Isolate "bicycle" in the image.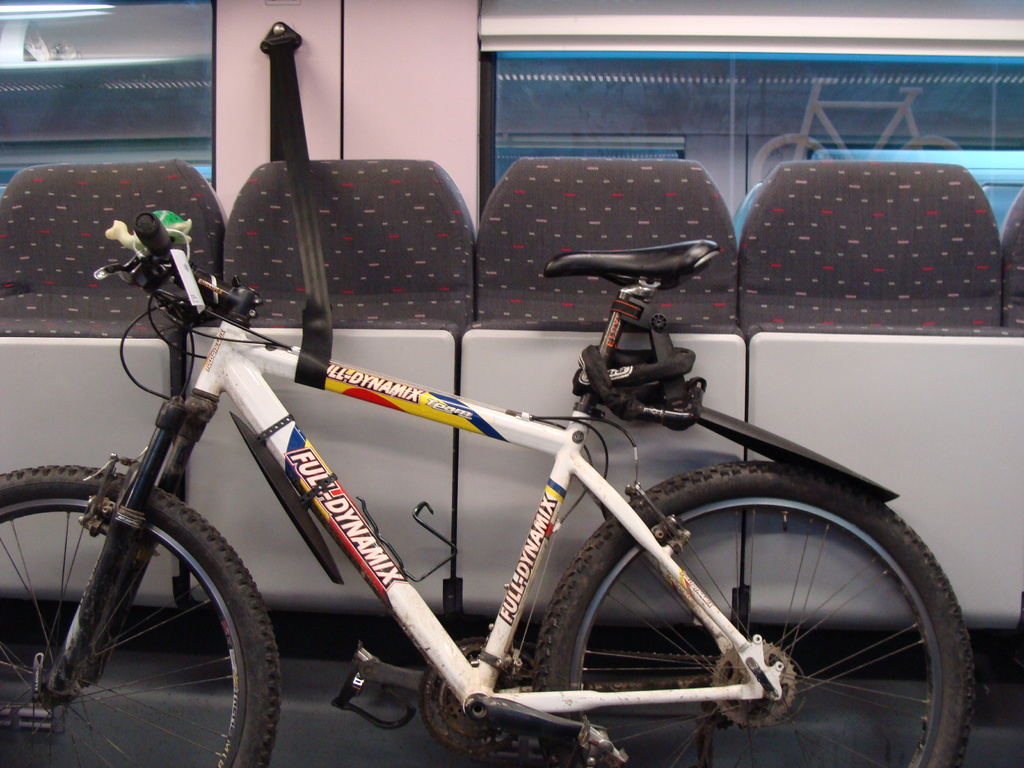
Isolated region: x1=22, y1=165, x2=878, y2=762.
